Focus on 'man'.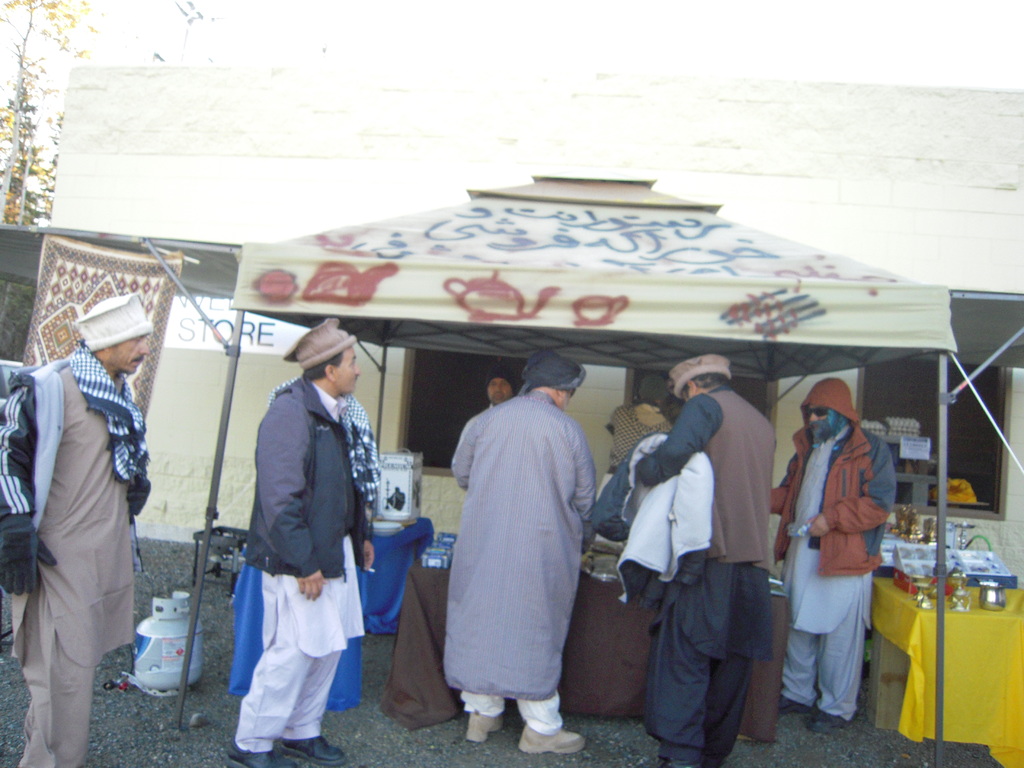
Focused at Rect(643, 354, 771, 767).
